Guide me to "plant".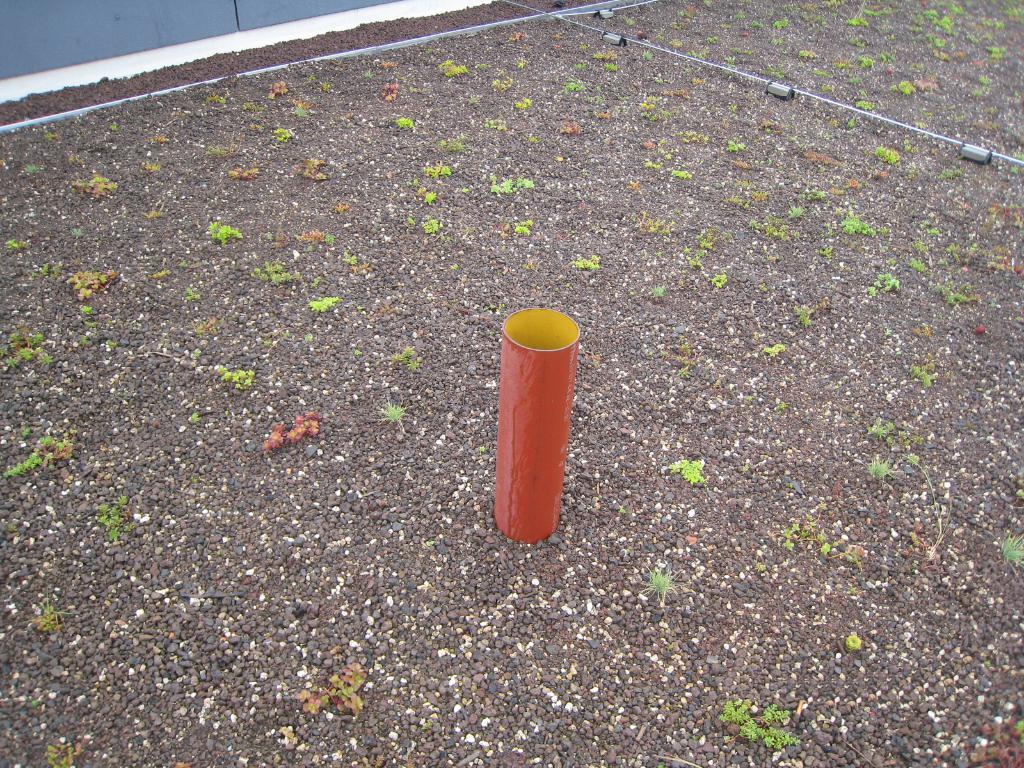
Guidance: (560, 78, 589, 94).
